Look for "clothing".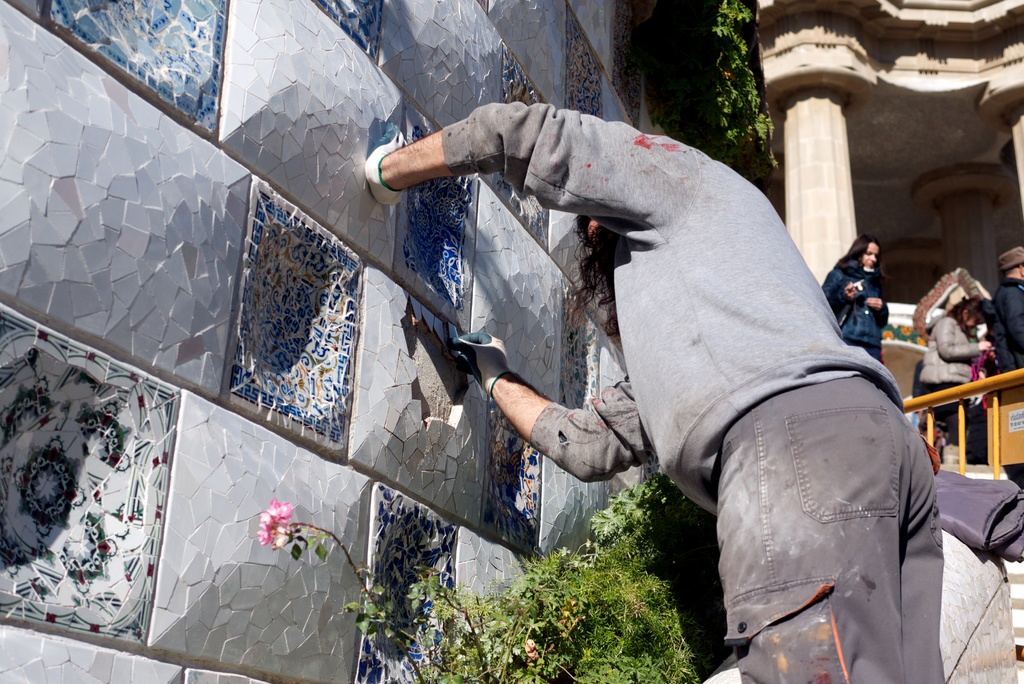
Found: Rect(431, 96, 922, 594).
